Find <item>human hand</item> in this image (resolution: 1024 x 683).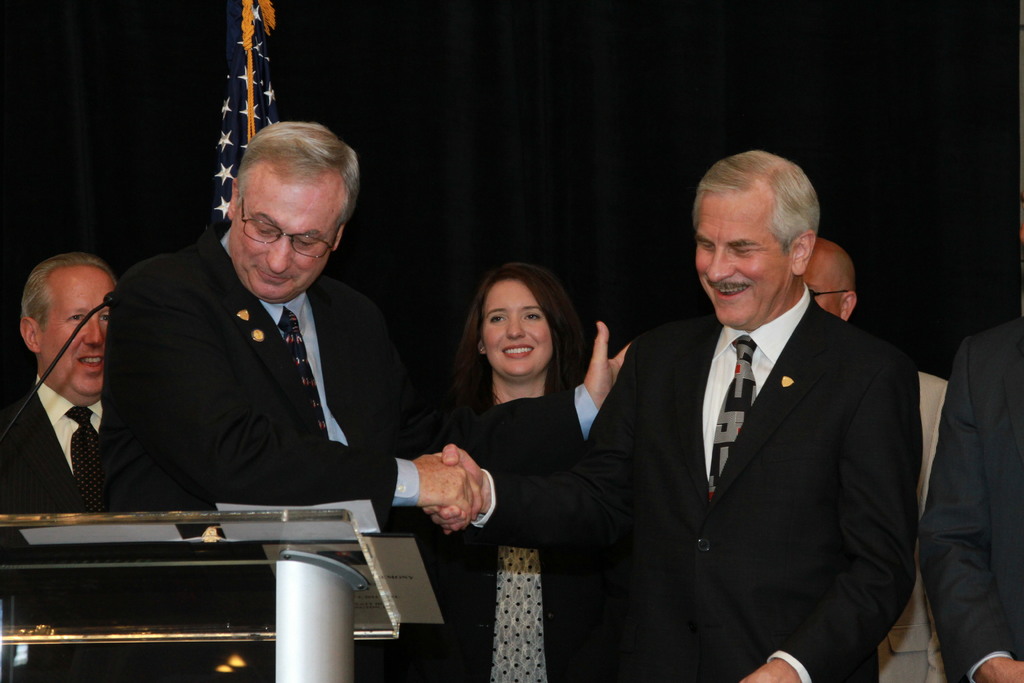
region(977, 655, 1023, 682).
